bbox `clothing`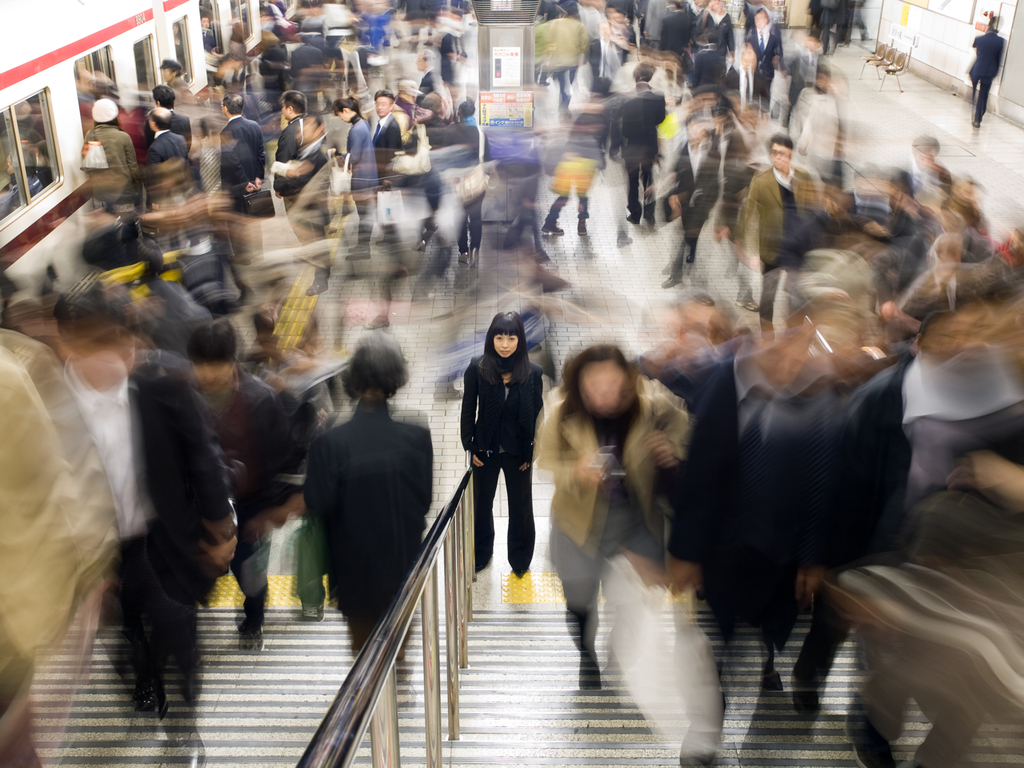
x1=459 y1=350 x2=547 y2=566
